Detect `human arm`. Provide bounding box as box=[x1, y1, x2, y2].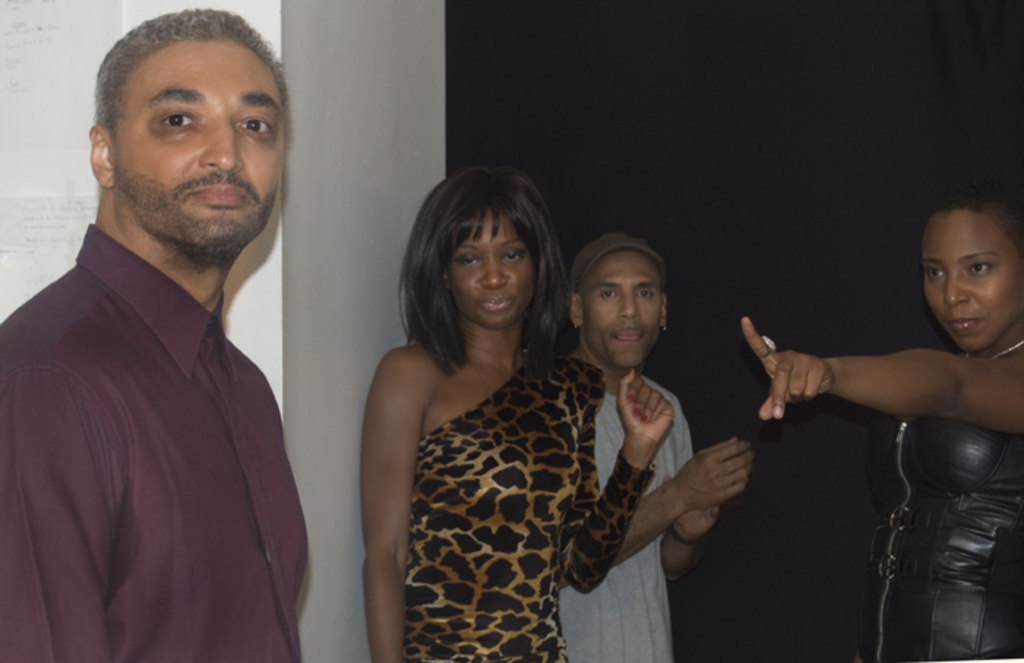
box=[4, 325, 129, 662].
